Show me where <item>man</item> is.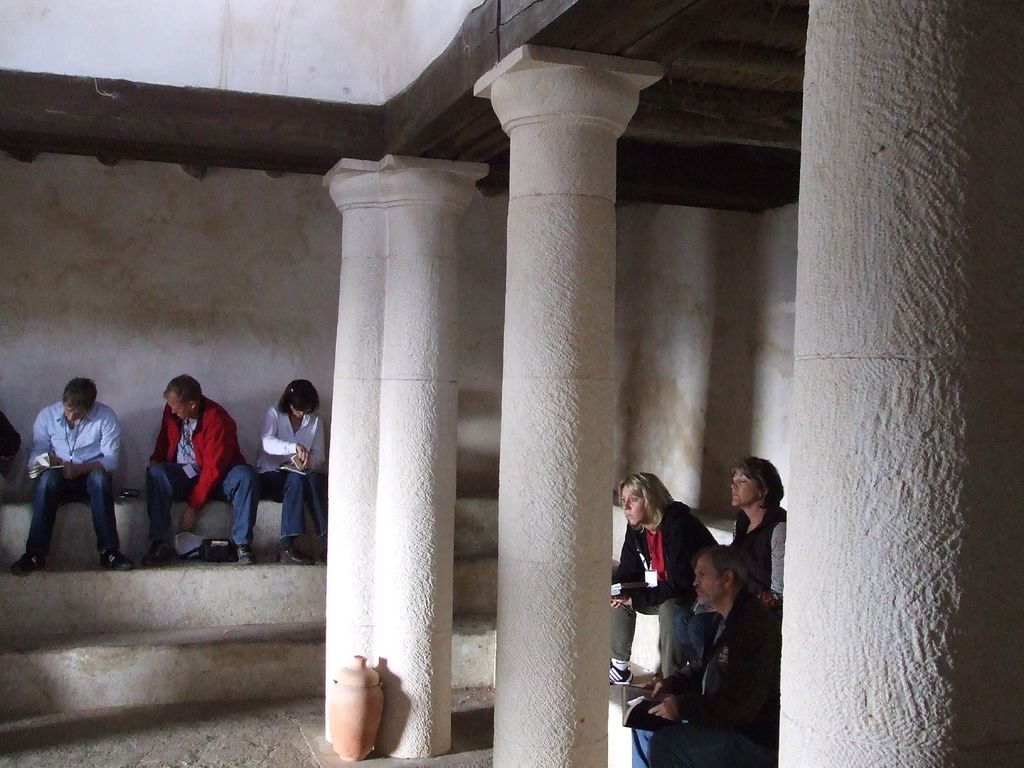
<item>man</item> is at (x1=12, y1=350, x2=117, y2=582).
